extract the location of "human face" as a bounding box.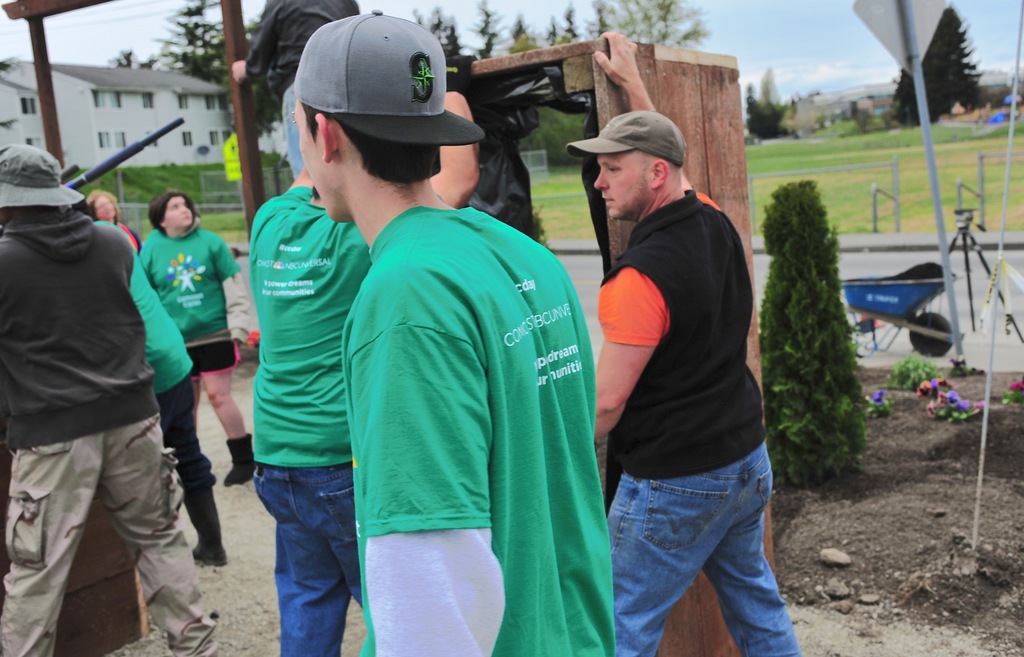
<box>94,197,114,218</box>.
